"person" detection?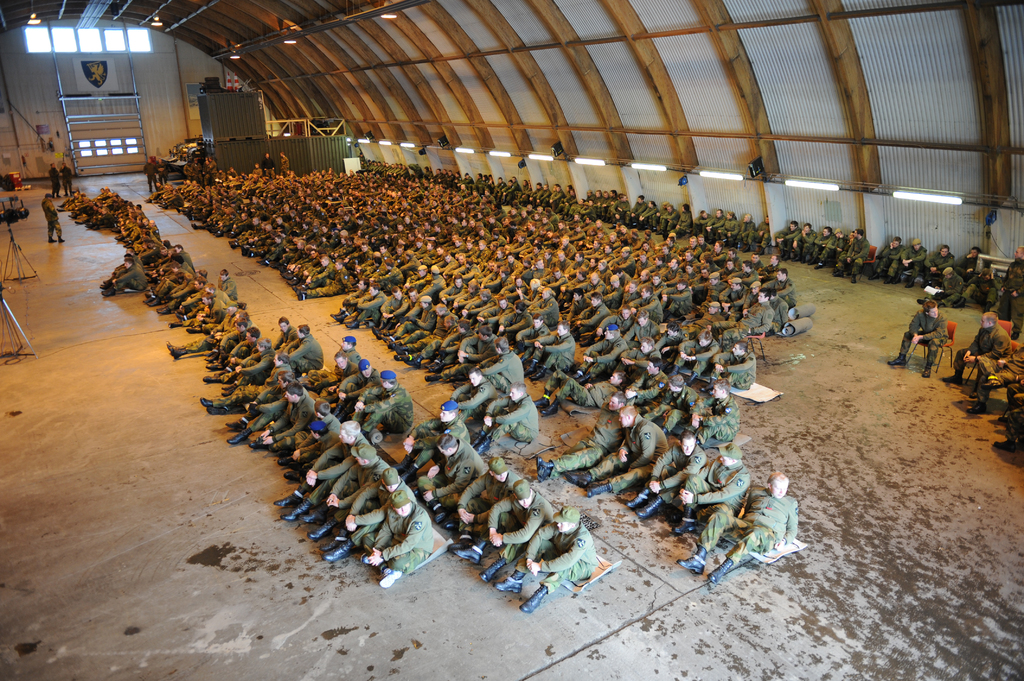
609, 431, 706, 522
